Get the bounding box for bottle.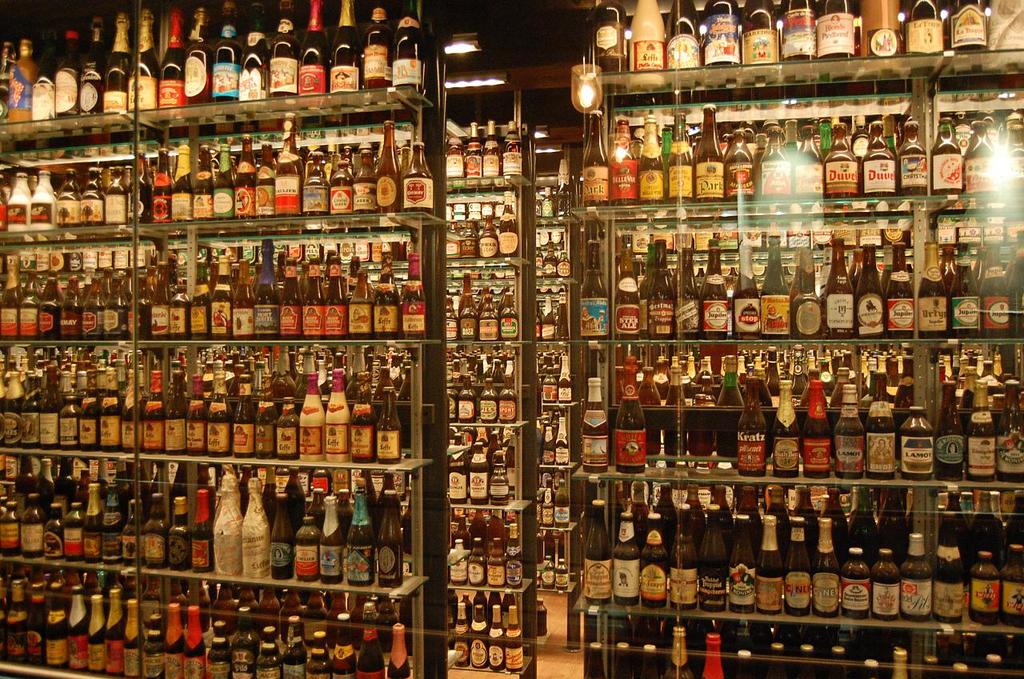
locate(1002, 538, 1023, 619).
